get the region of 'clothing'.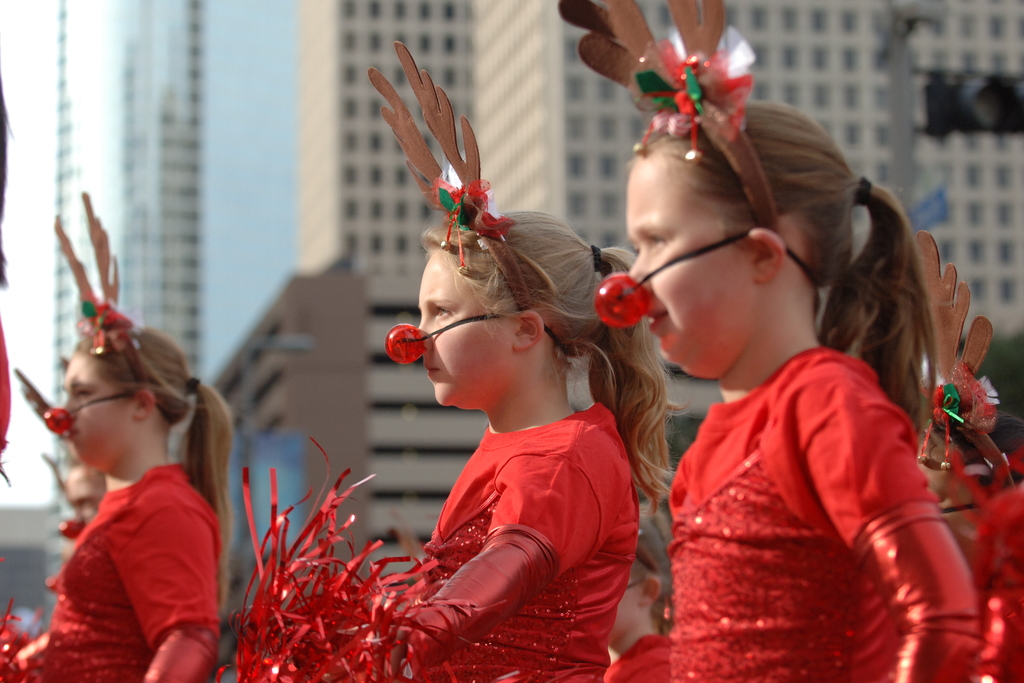
[404,399,632,682].
